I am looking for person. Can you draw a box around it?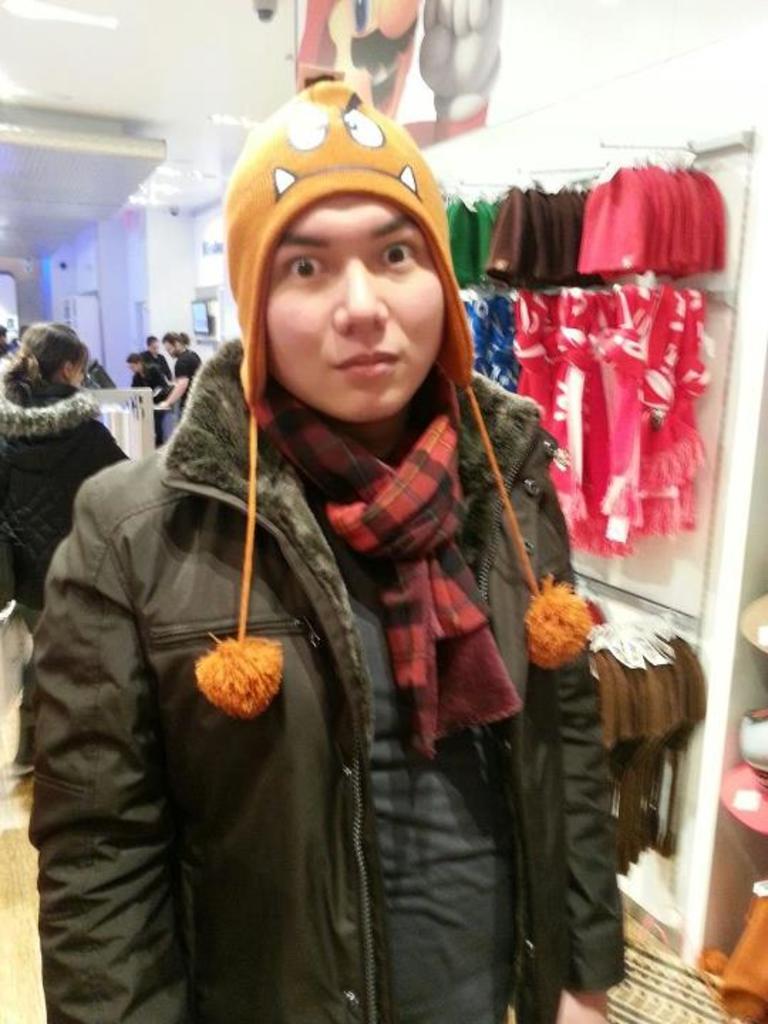
Sure, the bounding box is bbox(0, 323, 138, 617).
